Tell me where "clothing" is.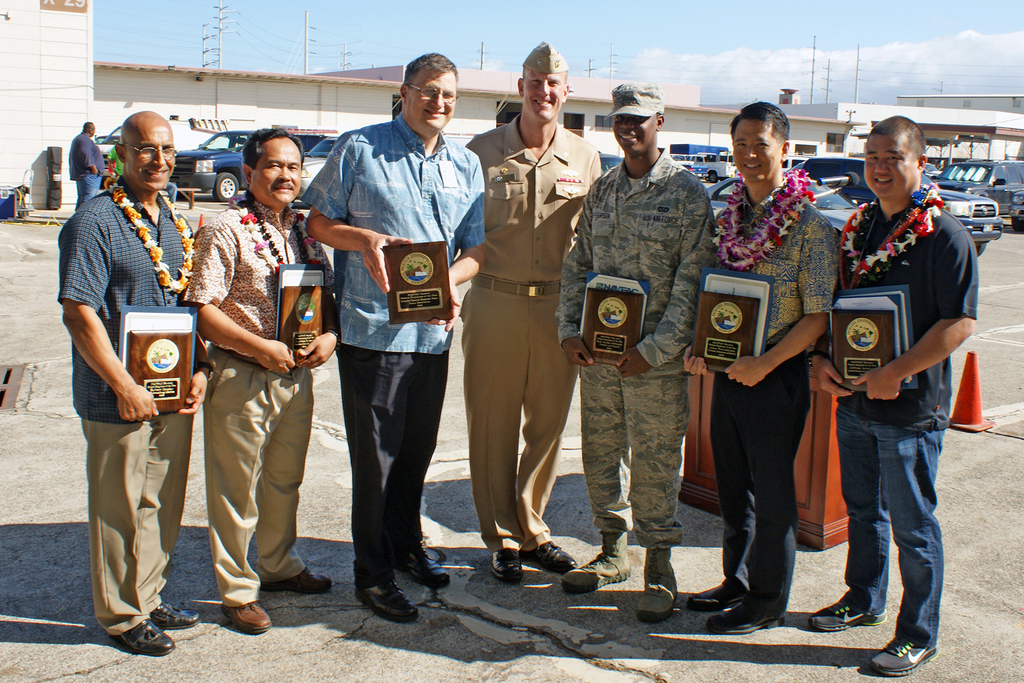
"clothing" is at crop(198, 210, 346, 602).
